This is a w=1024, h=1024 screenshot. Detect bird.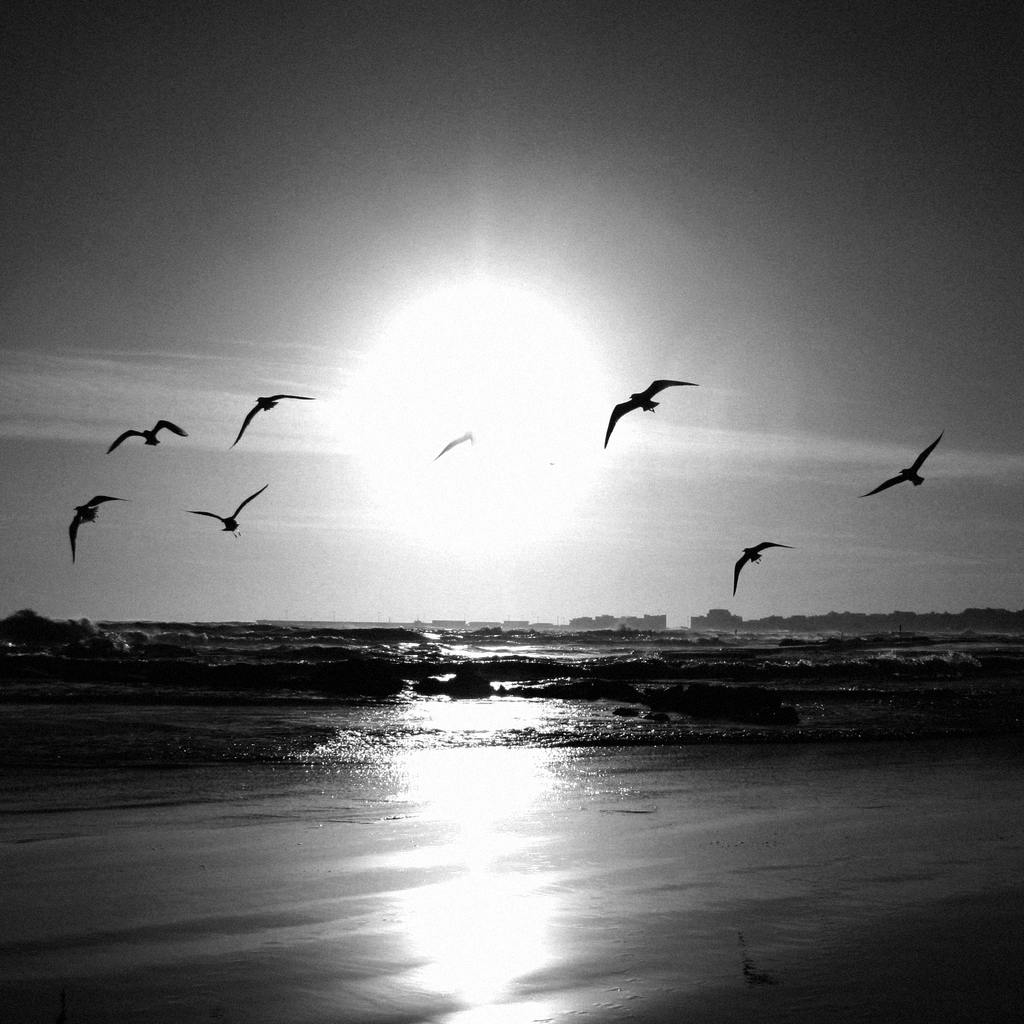
(left=730, top=538, right=800, bottom=596).
